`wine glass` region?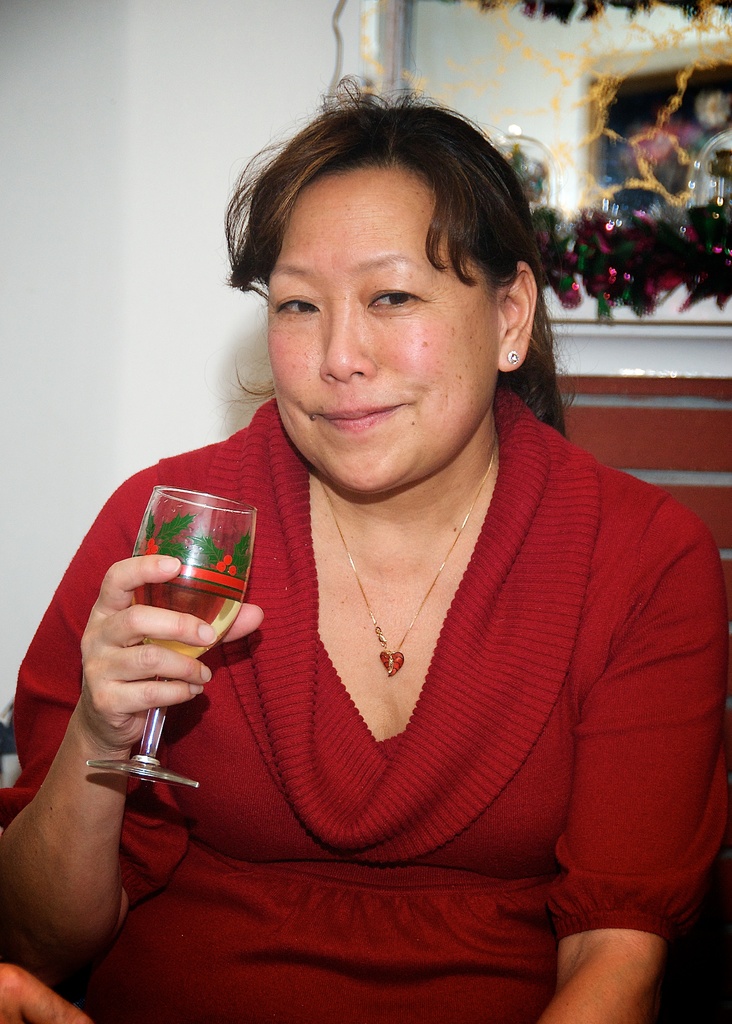
78, 483, 264, 798
